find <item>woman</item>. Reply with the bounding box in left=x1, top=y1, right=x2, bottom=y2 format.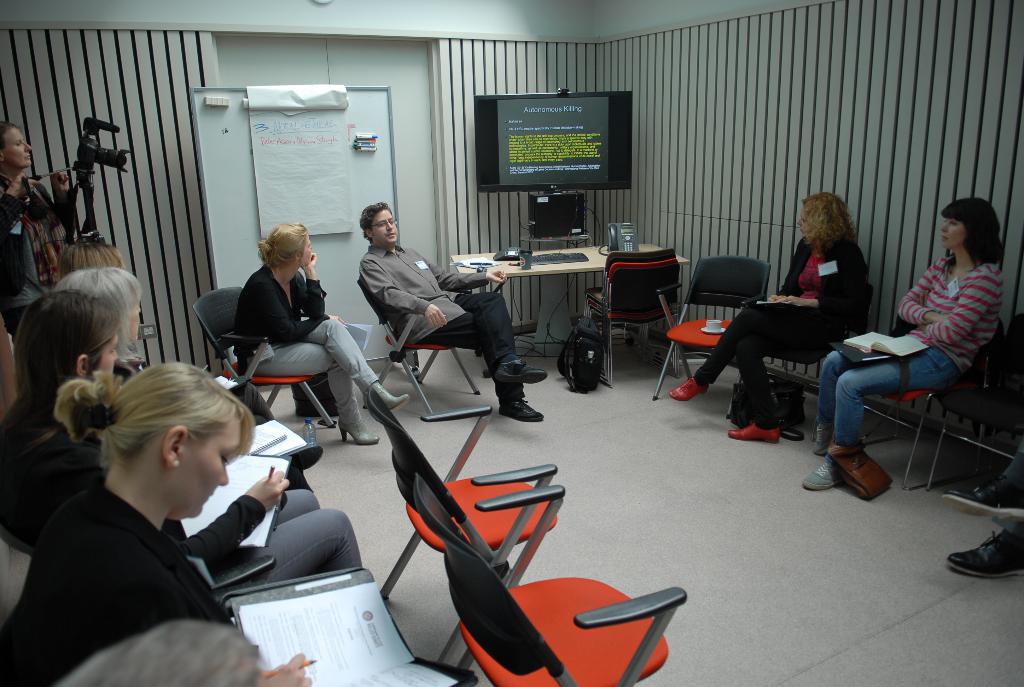
left=830, top=168, right=994, bottom=489.
